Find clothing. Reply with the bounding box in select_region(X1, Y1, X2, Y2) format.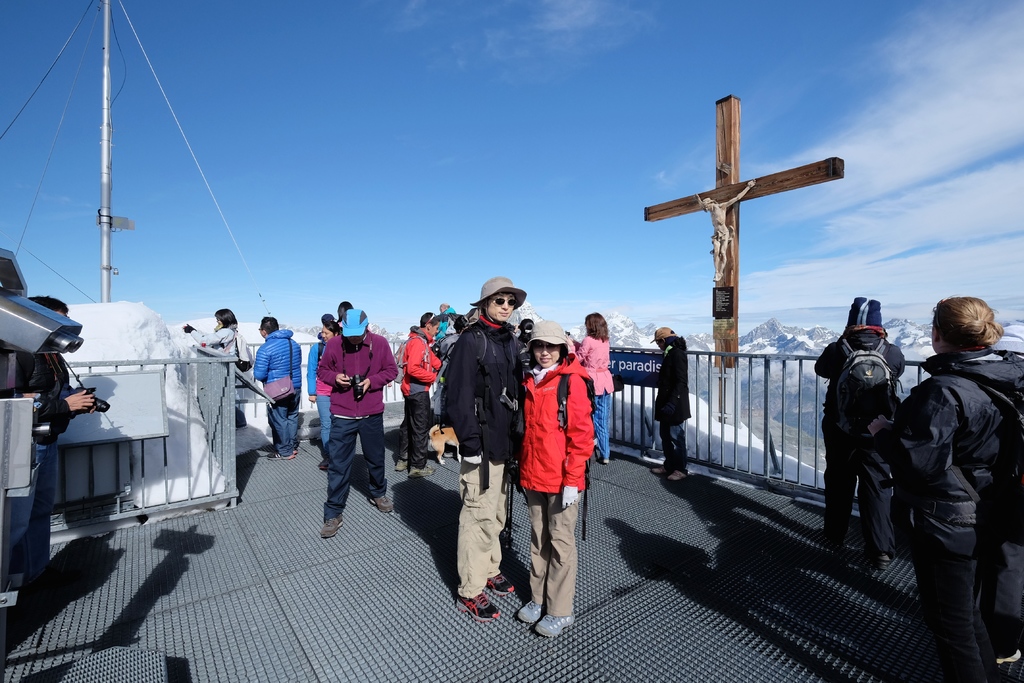
select_region(803, 335, 908, 549).
